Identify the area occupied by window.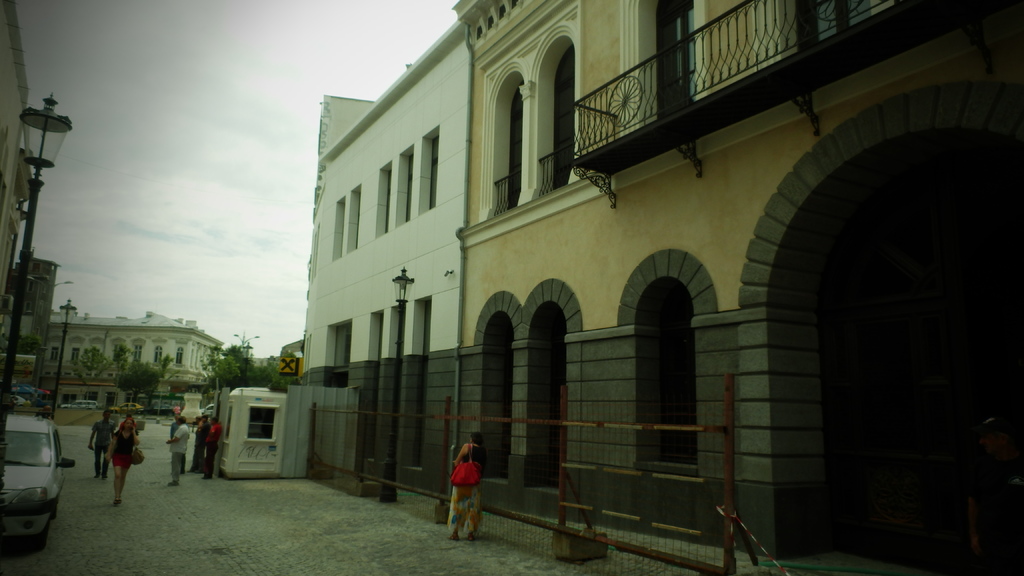
Area: <region>531, 33, 574, 196</region>.
